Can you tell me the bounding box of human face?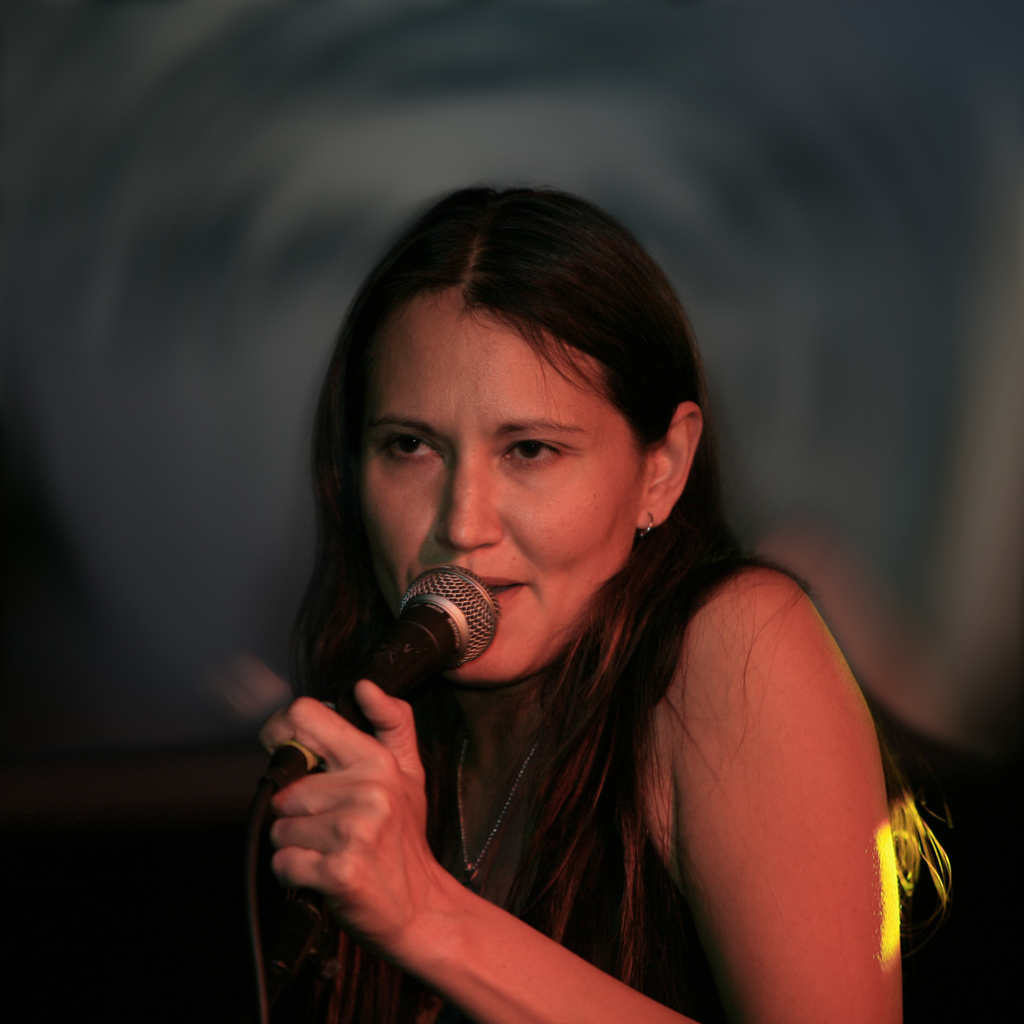
363:292:642:681.
